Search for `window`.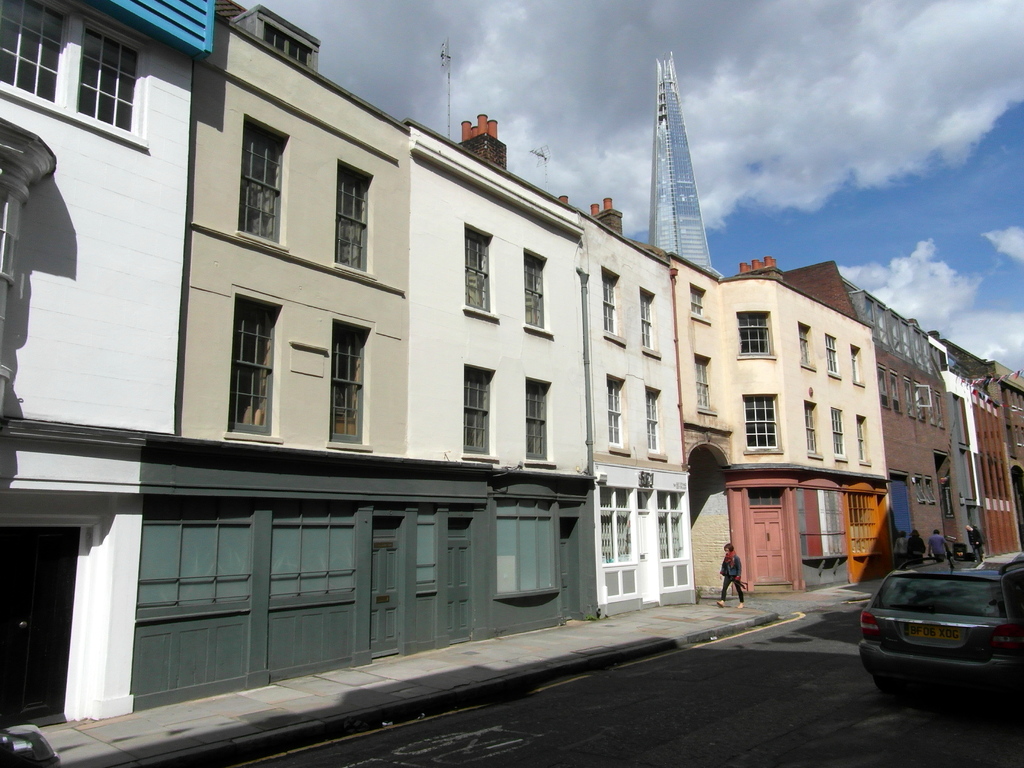
Found at 743, 396, 778, 450.
